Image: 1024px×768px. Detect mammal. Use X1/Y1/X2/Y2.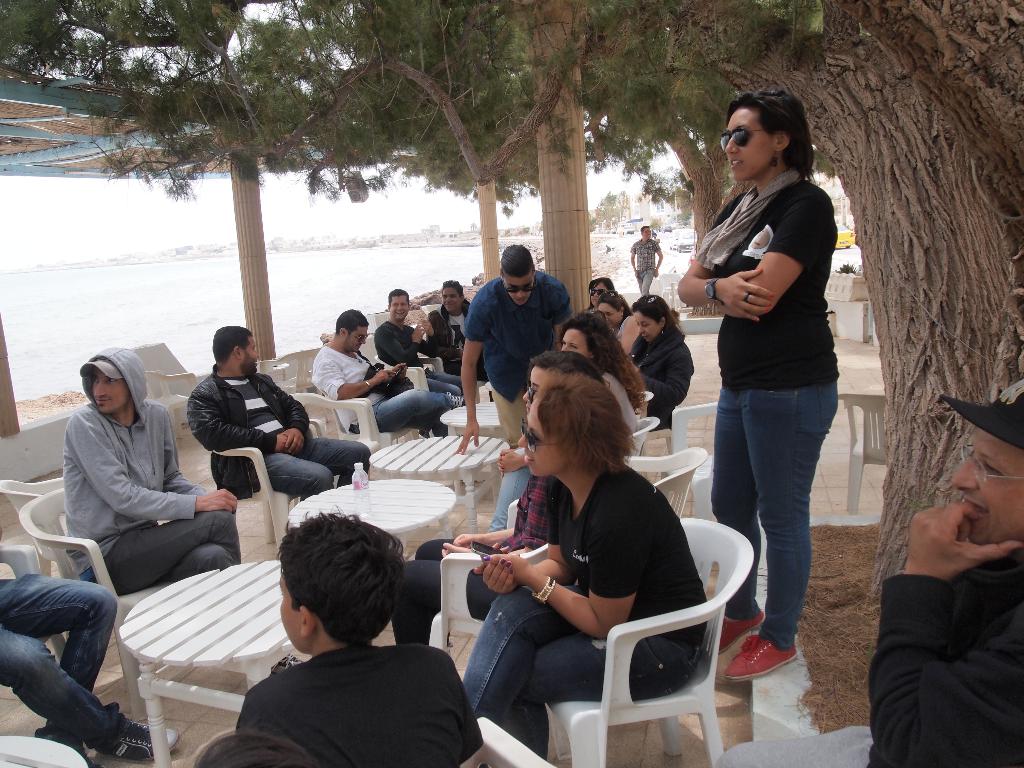
631/227/666/294.
